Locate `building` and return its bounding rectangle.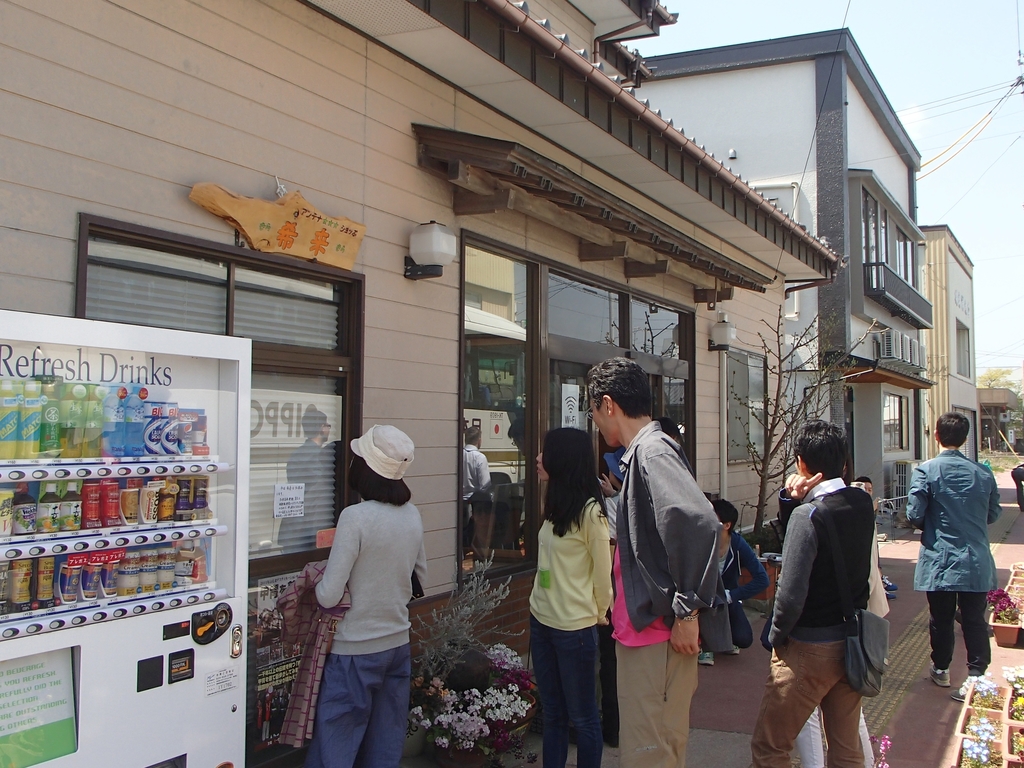
<bbox>0, 0, 849, 767</bbox>.
